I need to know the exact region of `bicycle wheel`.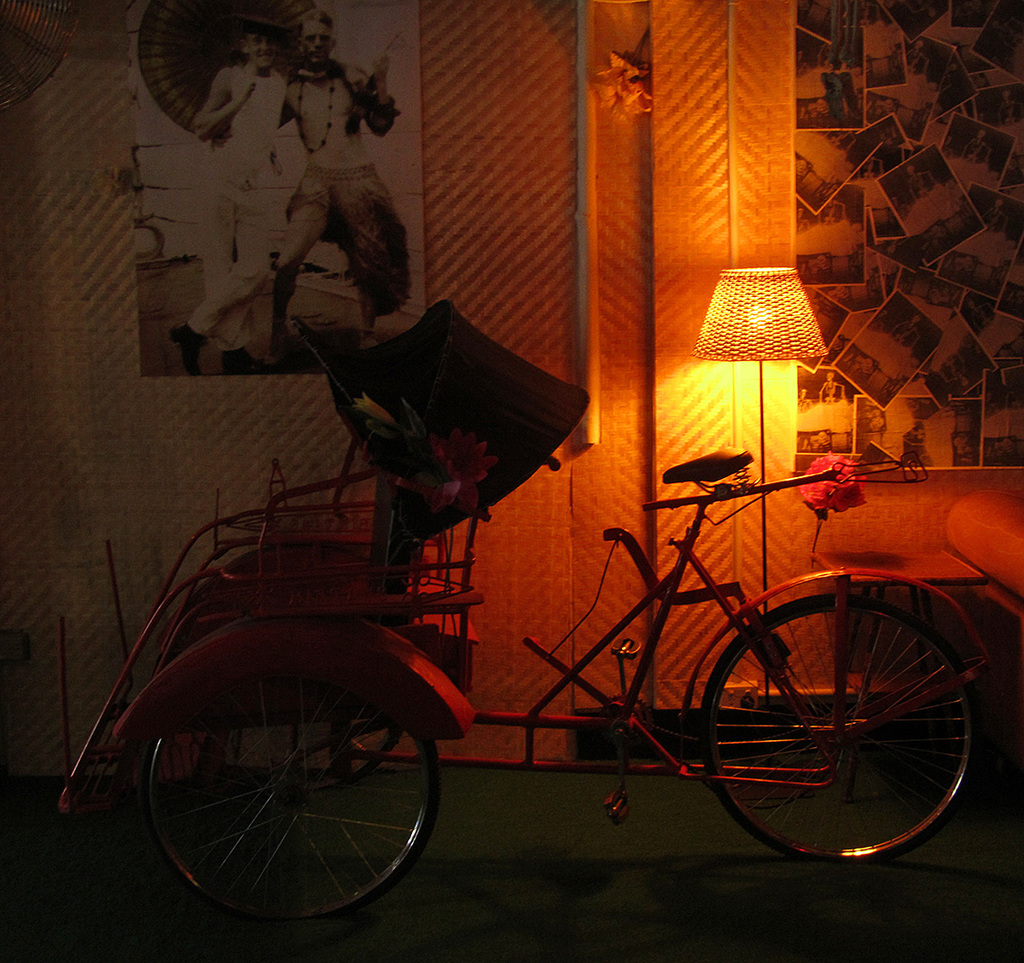
Region: <bbox>120, 727, 455, 929</bbox>.
